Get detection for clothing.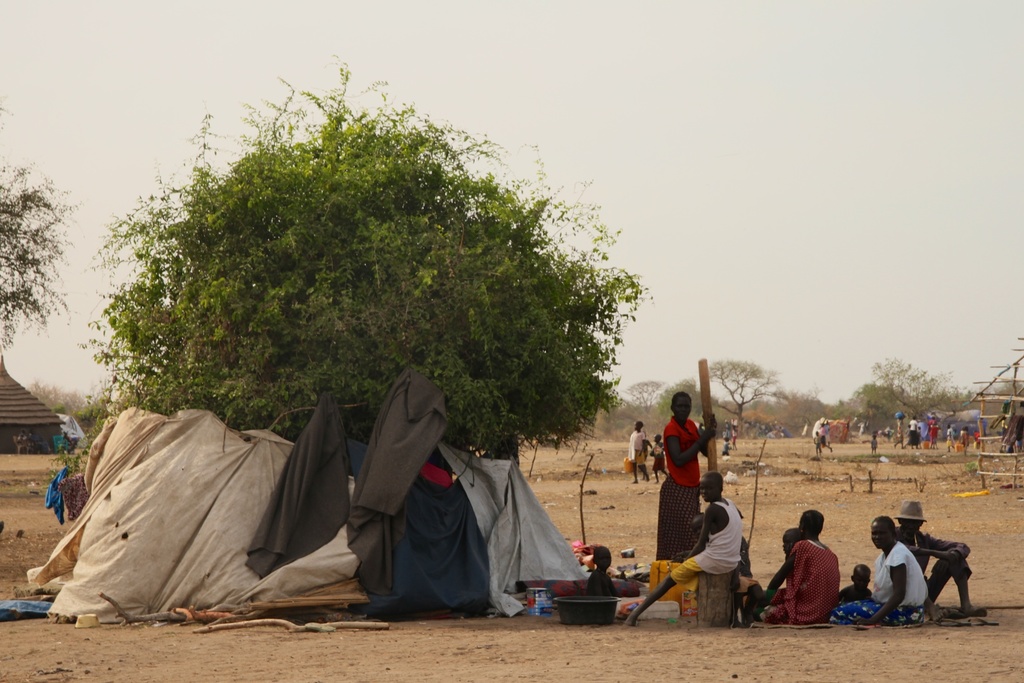
Detection: (left=815, top=422, right=832, bottom=449).
